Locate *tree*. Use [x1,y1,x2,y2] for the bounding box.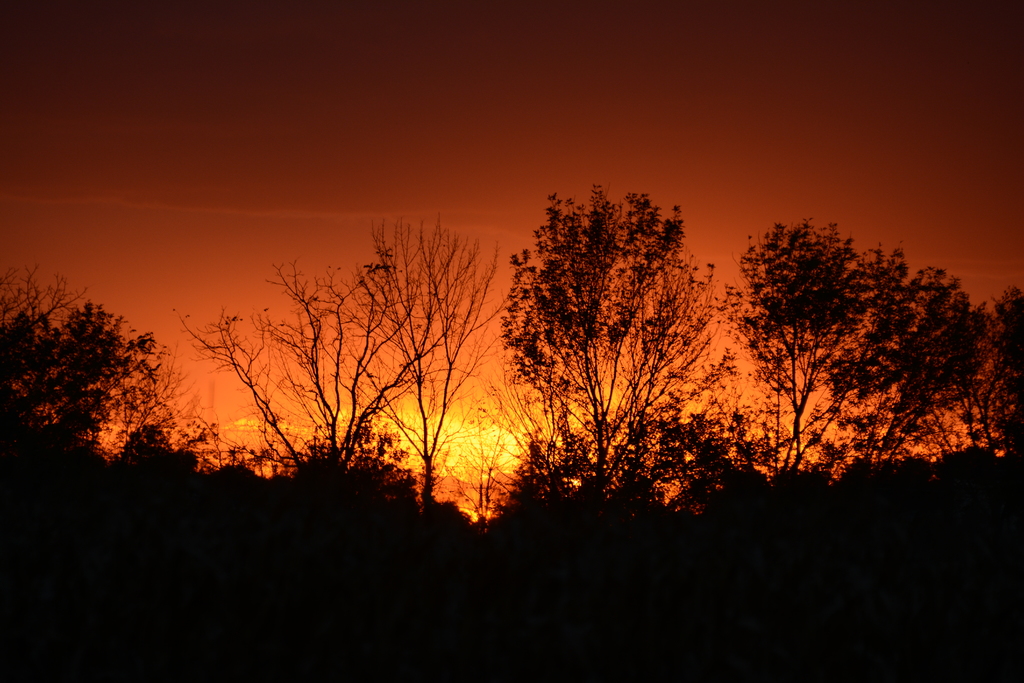
[827,245,1000,529].
